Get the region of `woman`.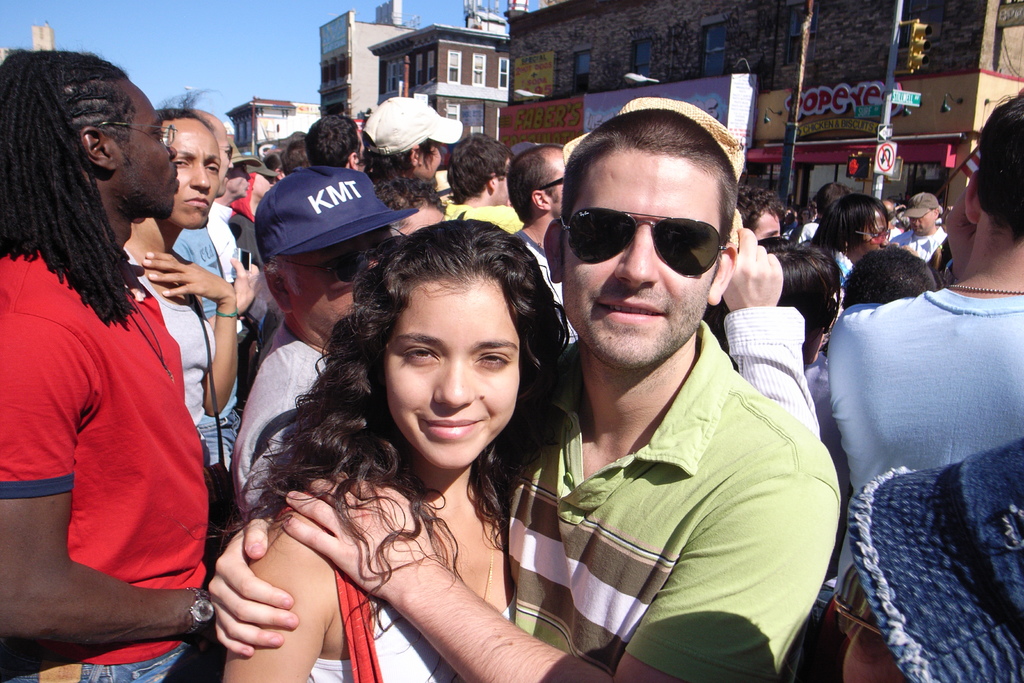
[x1=697, y1=235, x2=845, y2=364].
